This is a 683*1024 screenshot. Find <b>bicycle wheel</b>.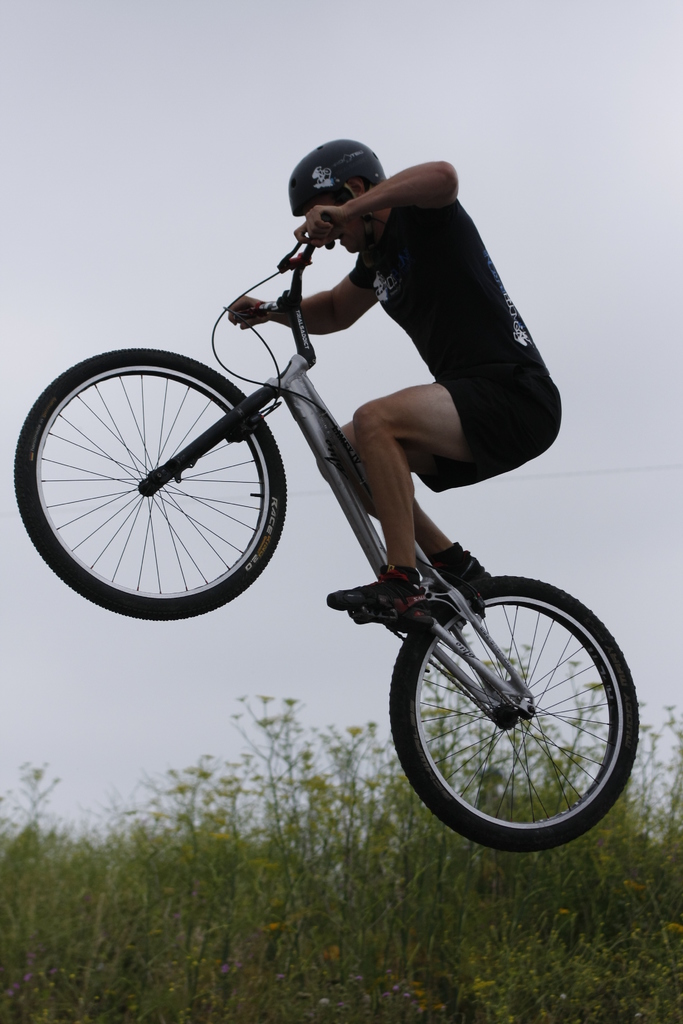
Bounding box: 12, 351, 309, 628.
